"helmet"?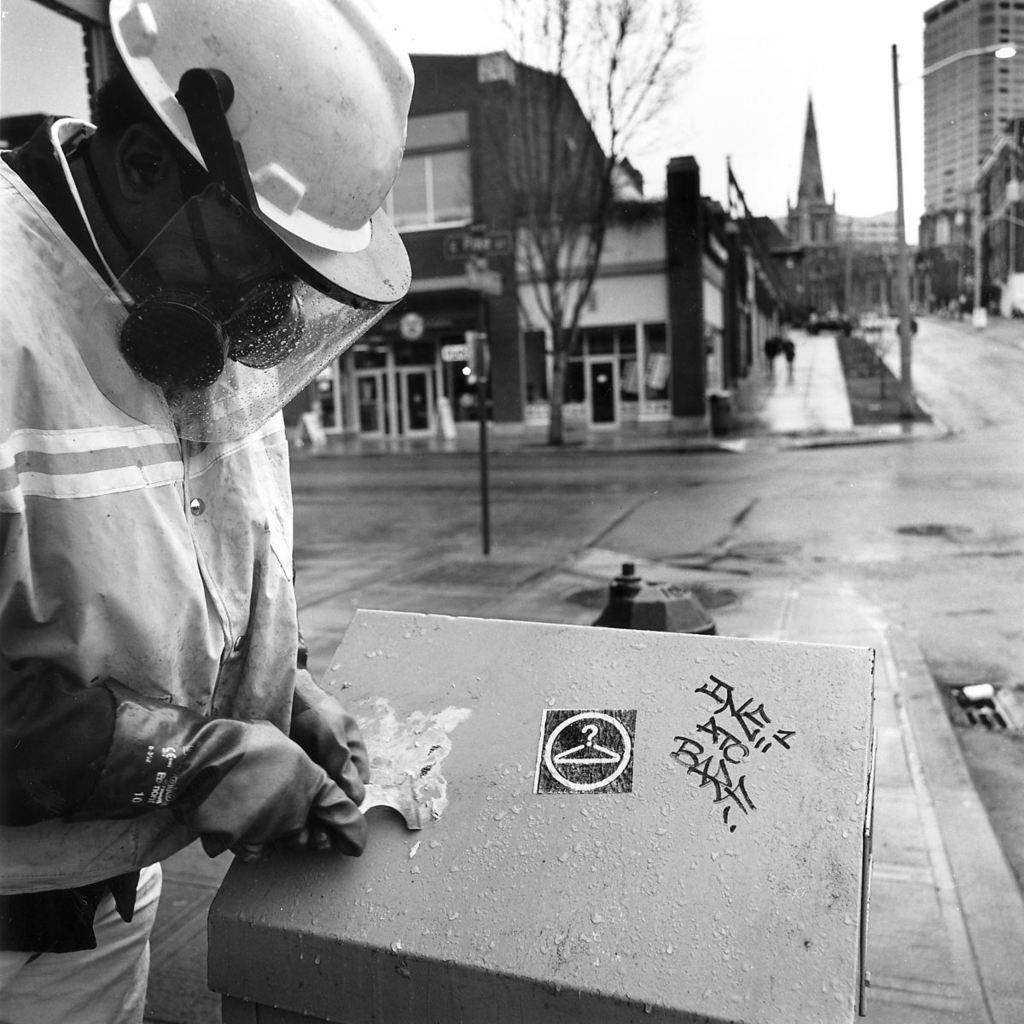
(41,11,411,388)
